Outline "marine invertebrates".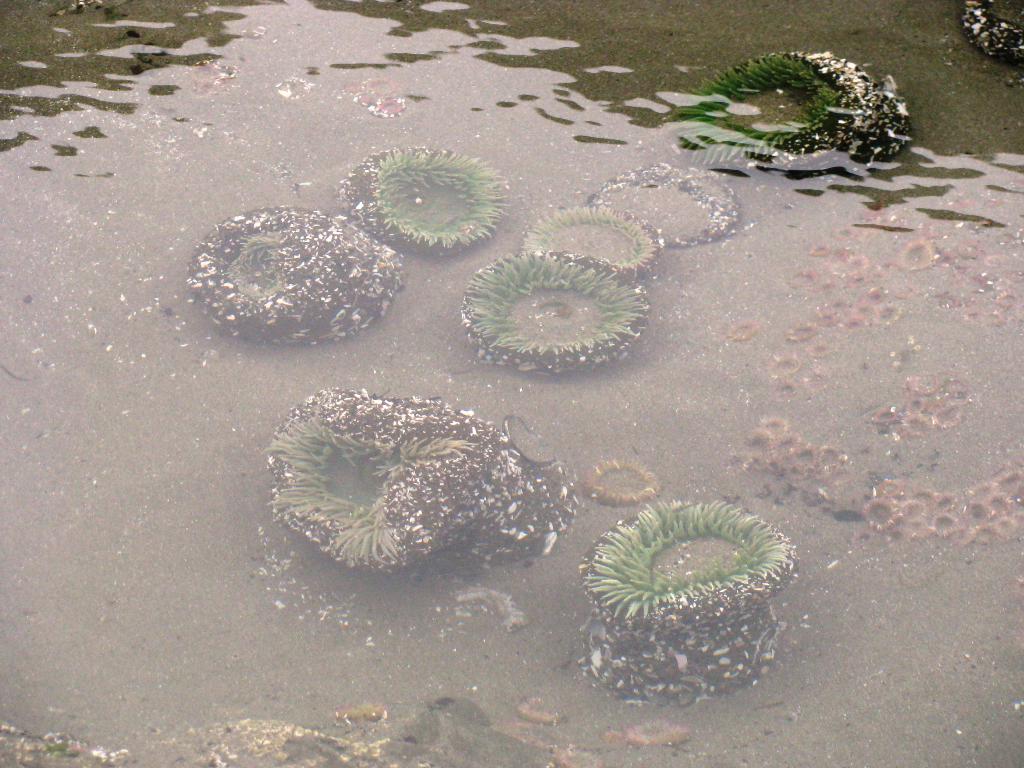
Outline: region(331, 124, 519, 269).
